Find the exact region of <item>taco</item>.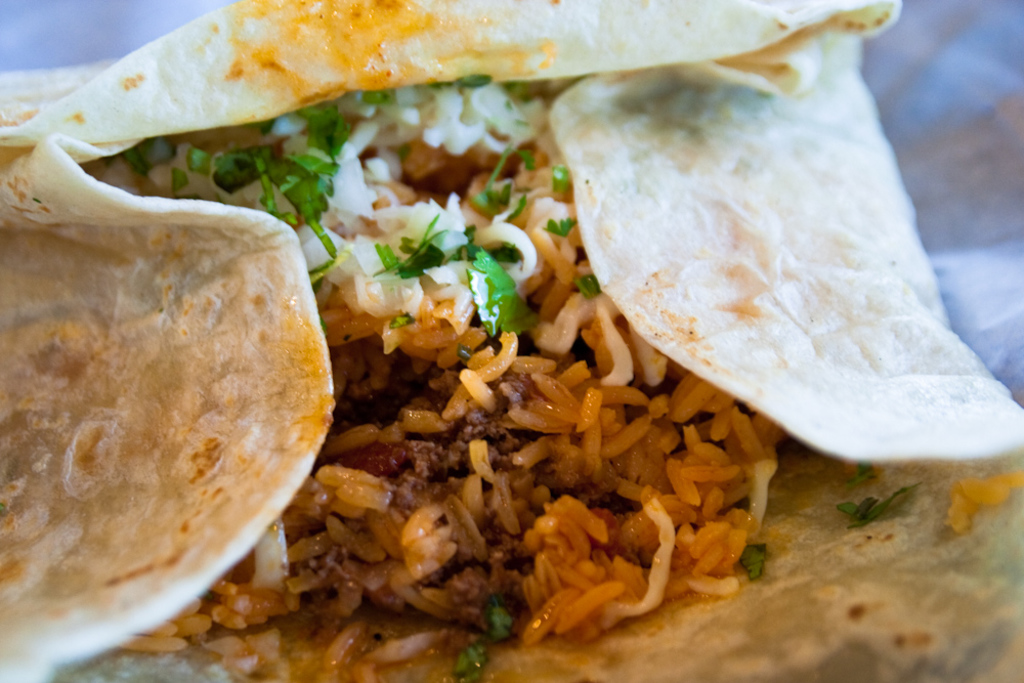
Exact region: <bbox>0, 0, 1023, 682</bbox>.
